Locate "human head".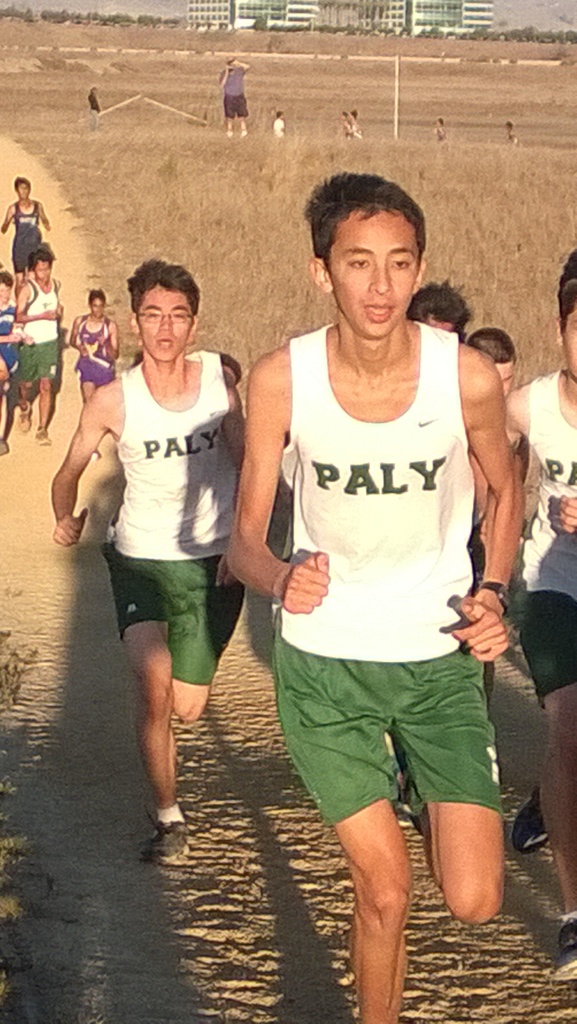
Bounding box: left=29, top=251, right=52, bottom=282.
